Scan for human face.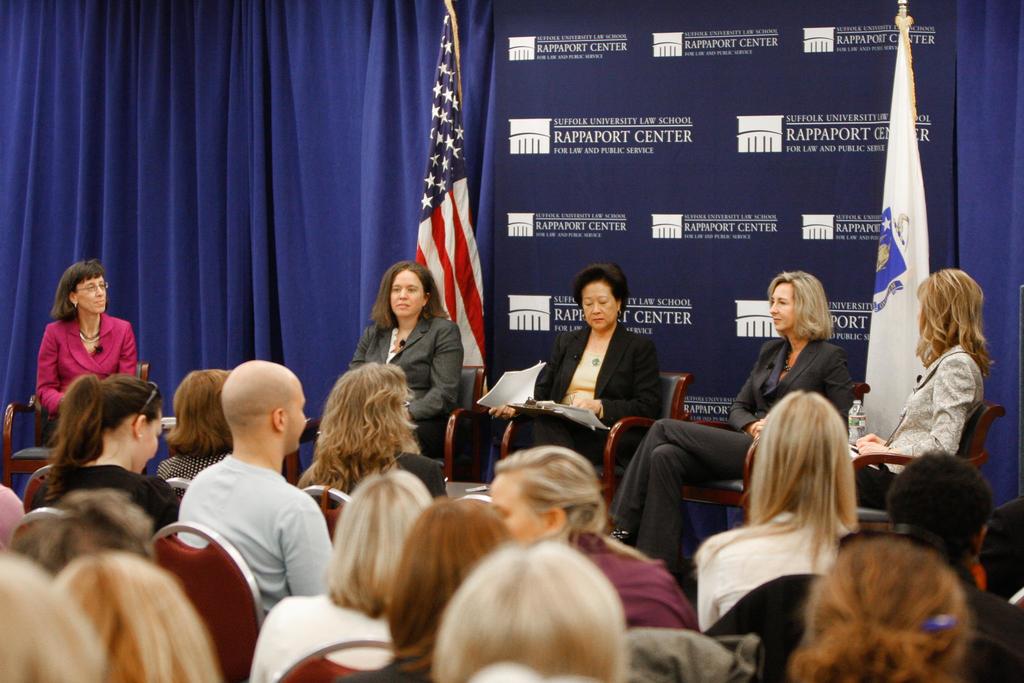
Scan result: 489:472:548:542.
